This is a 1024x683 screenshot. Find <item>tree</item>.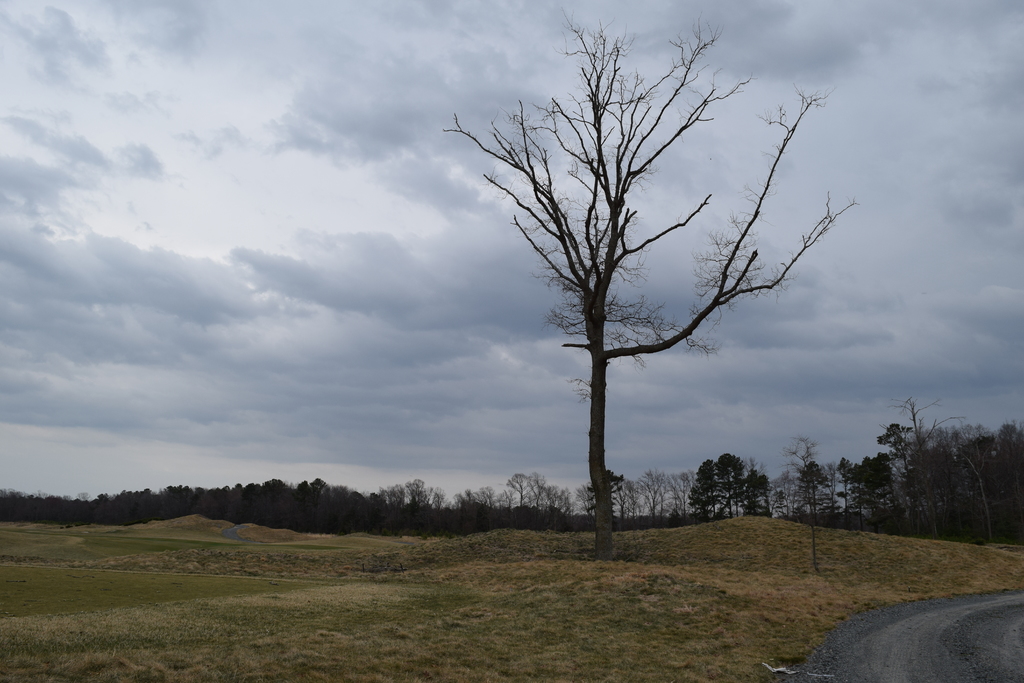
Bounding box: left=682, top=448, right=770, bottom=532.
